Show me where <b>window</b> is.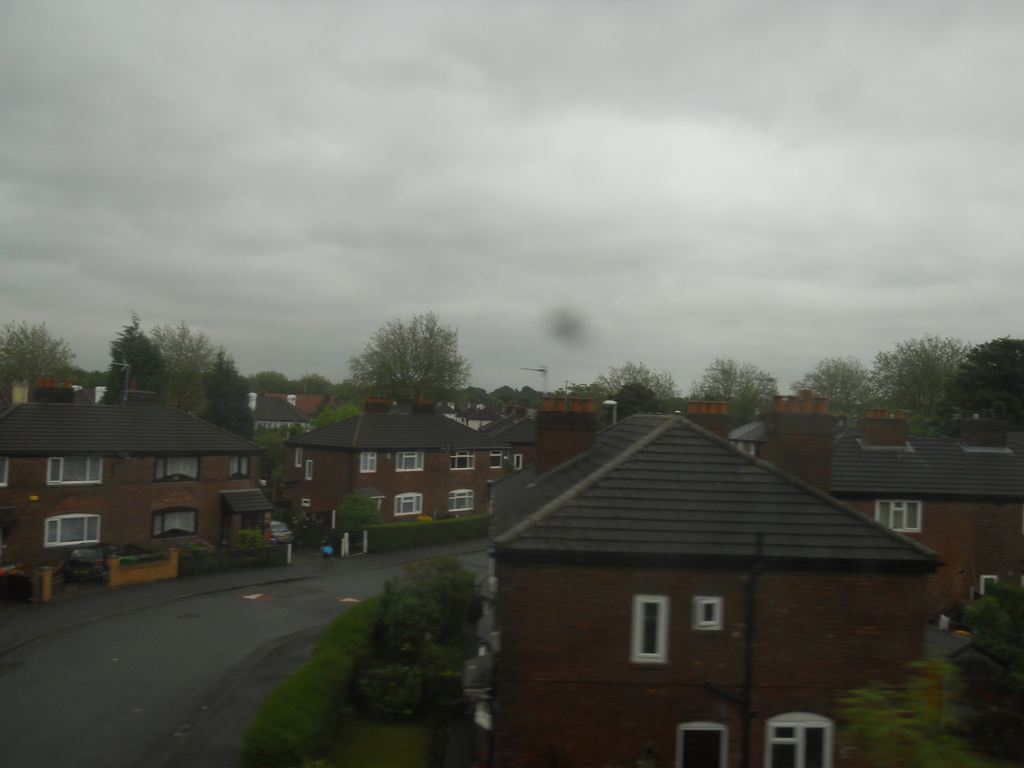
<b>window</b> is at box(395, 500, 426, 515).
